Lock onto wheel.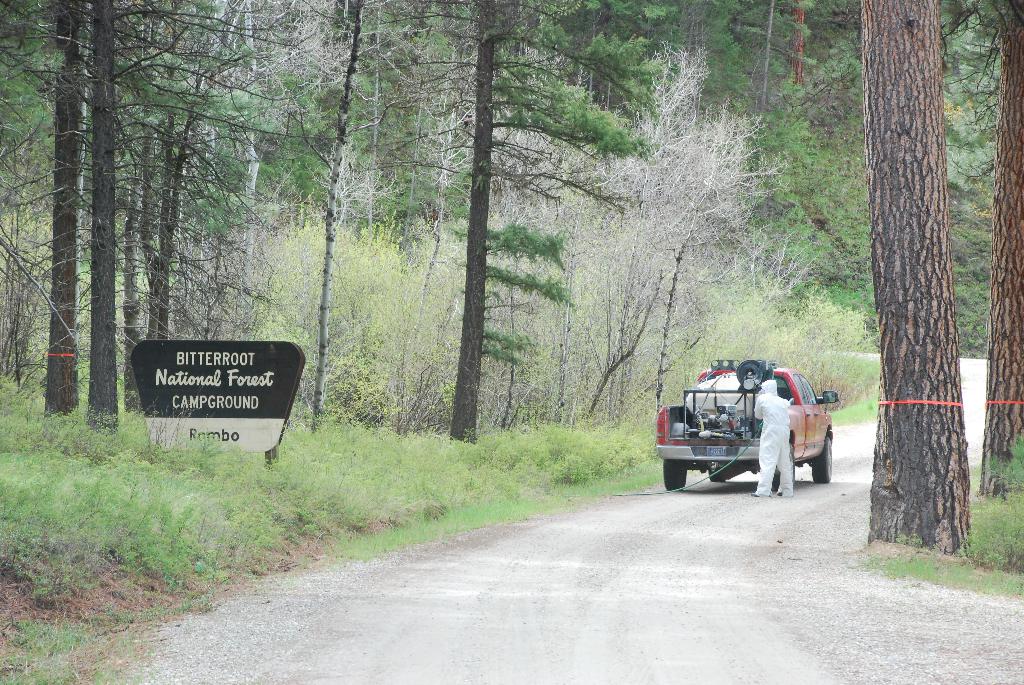
Locked: box(813, 433, 833, 482).
